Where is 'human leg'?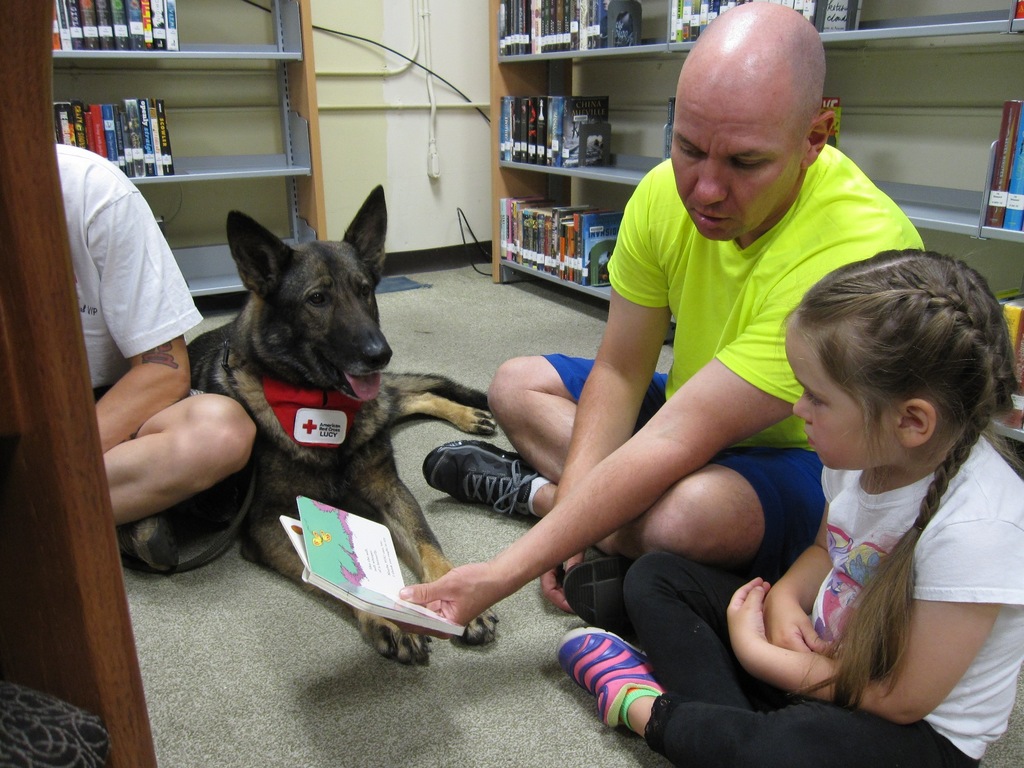
x1=104, y1=395, x2=262, y2=524.
